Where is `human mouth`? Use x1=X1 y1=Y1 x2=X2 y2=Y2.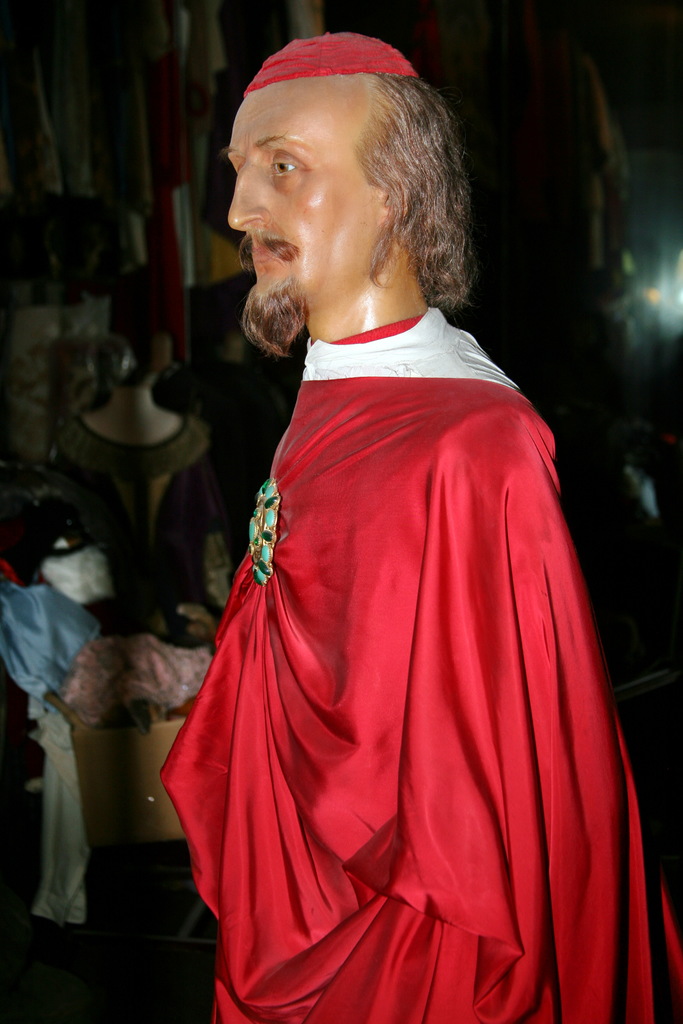
x1=253 y1=239 x2=286 y2=280.
